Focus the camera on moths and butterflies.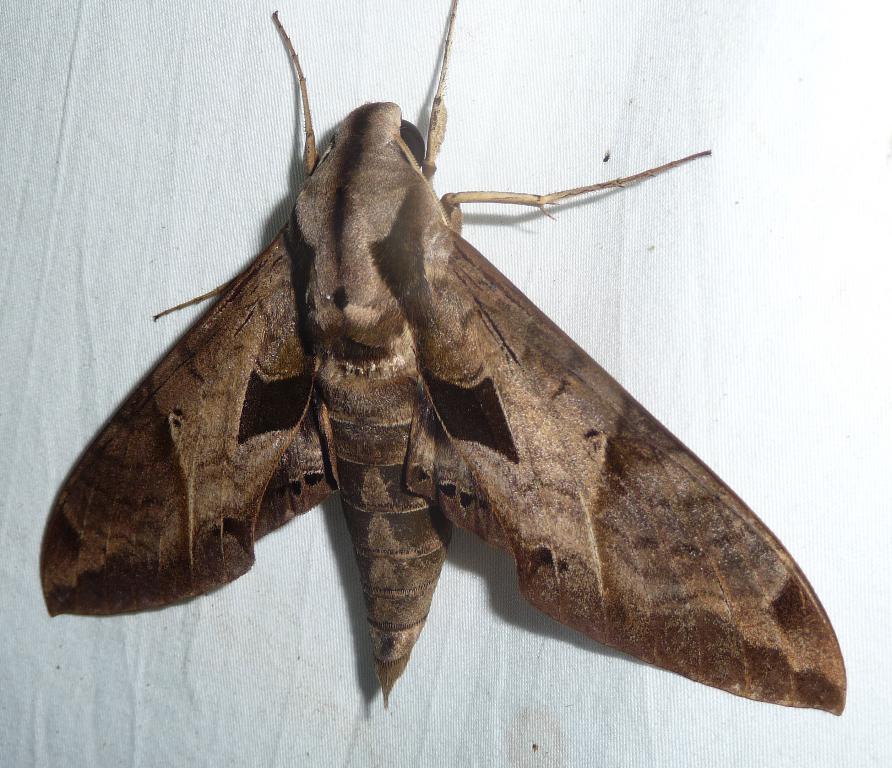
Focus region: 41,0,849,716.
